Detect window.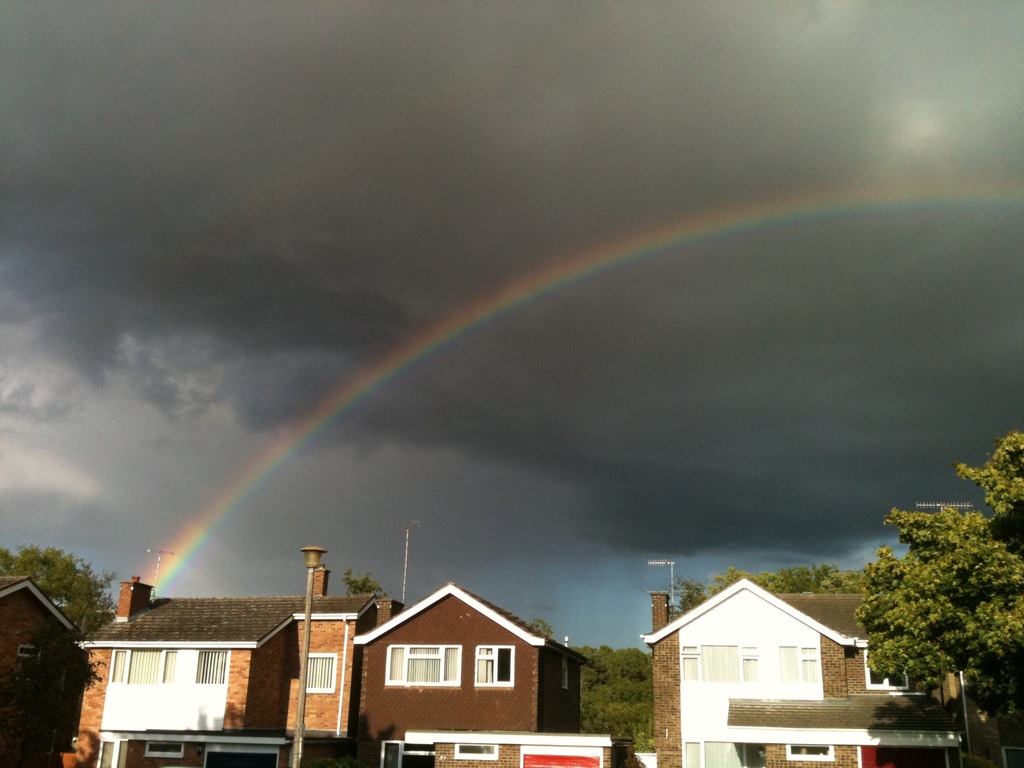
Detected at 851,638,924,689.
